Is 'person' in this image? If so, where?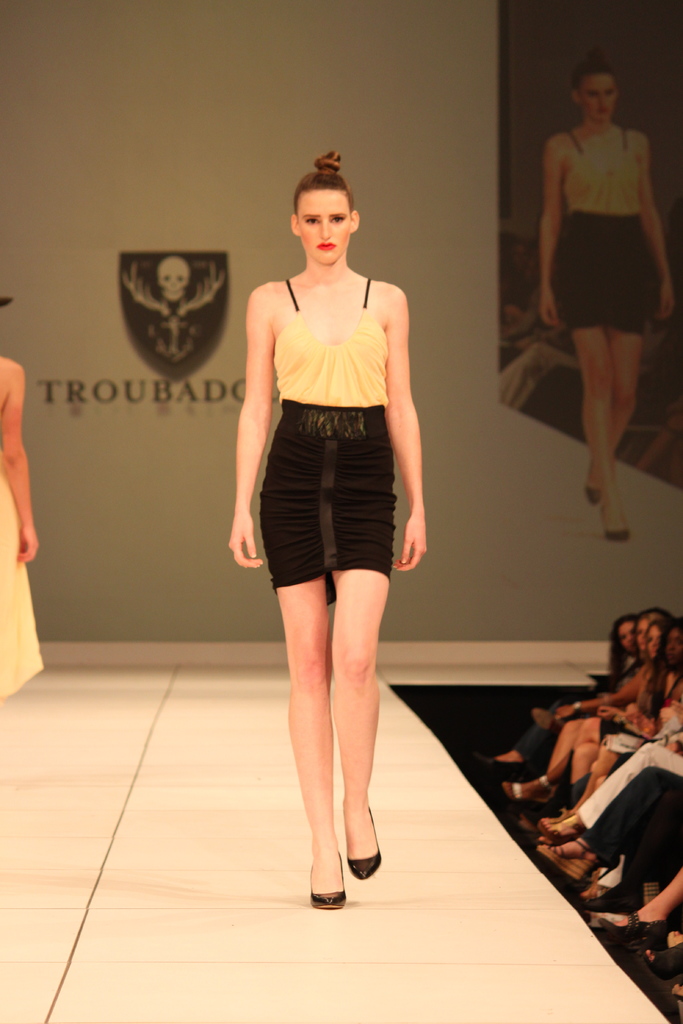
Yes, at locate(230, 152, 424, 906).
